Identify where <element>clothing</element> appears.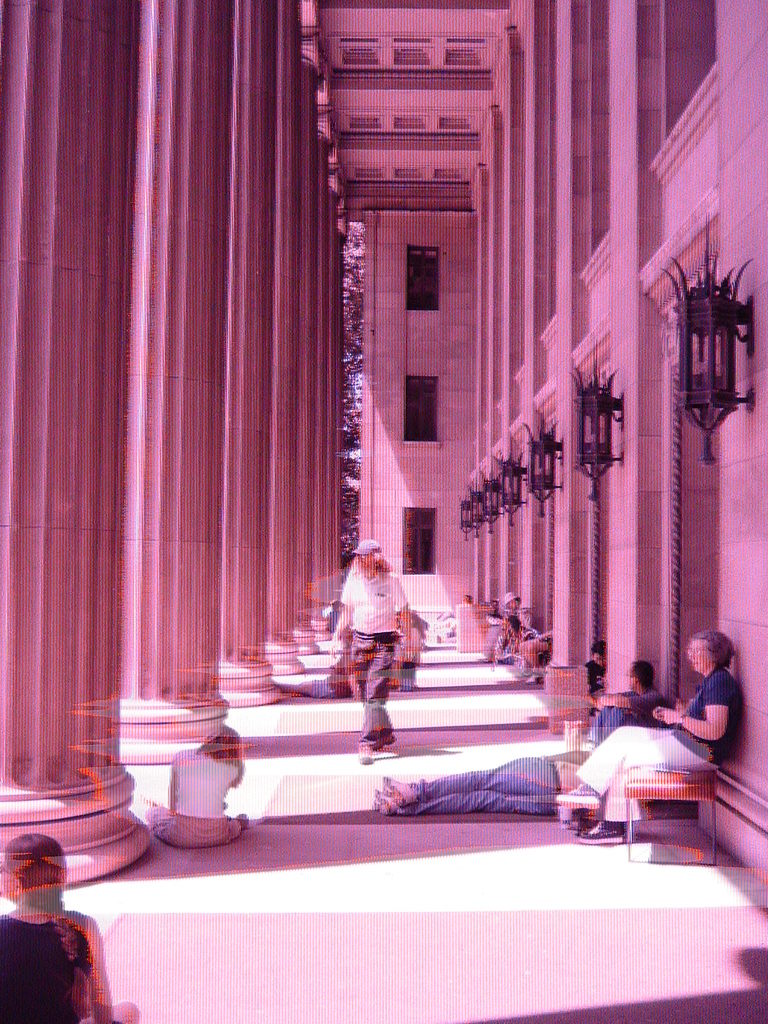
Appears at 325,531,413,691.
